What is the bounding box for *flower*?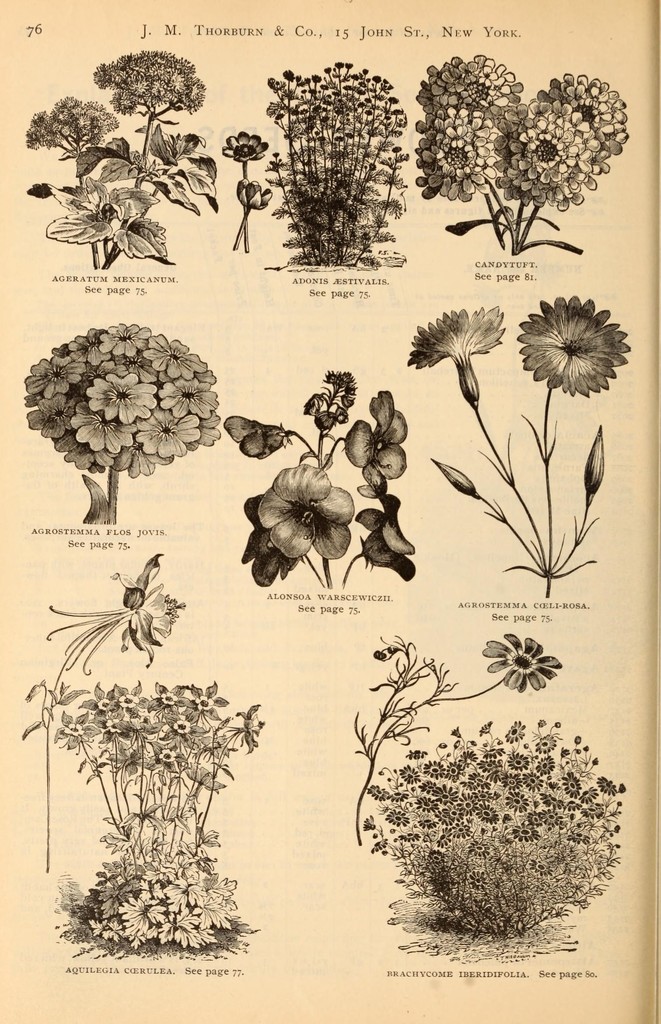
[left=344, top=388, right=408, bottom=488].
